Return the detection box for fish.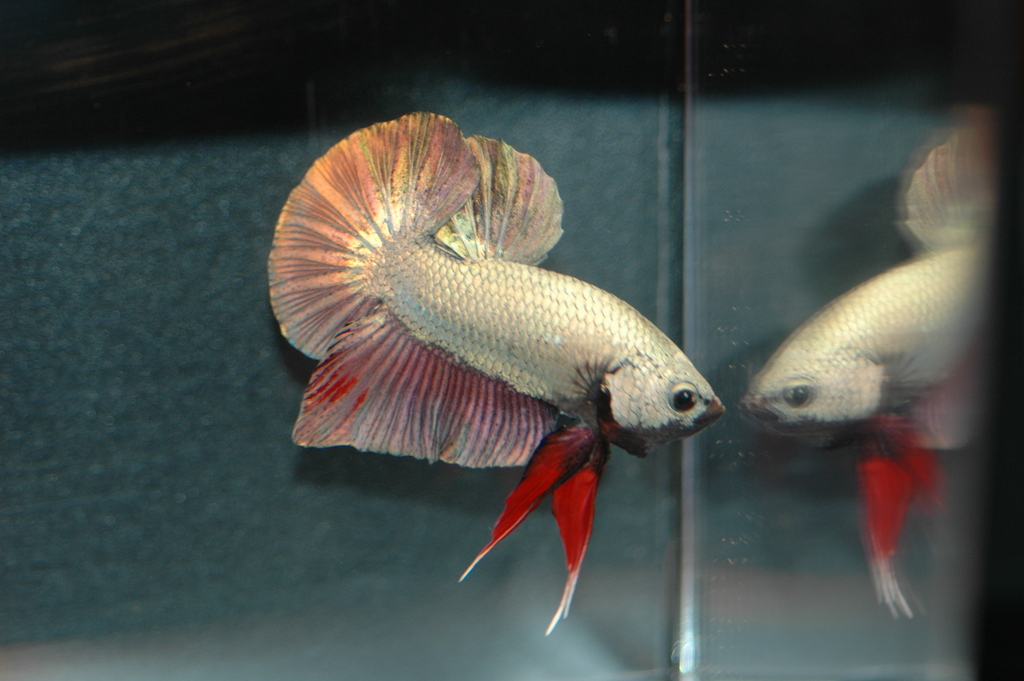
{"x1": 268, "y1": 106, "x2": 730, "y2": 614}.
